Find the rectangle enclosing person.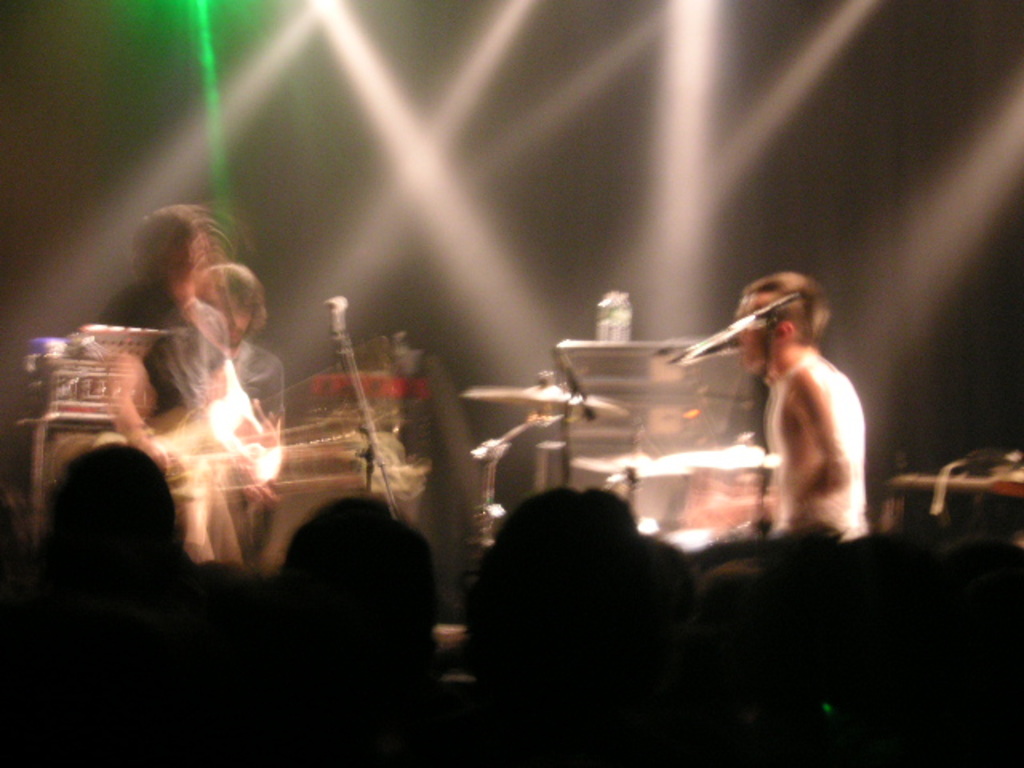
[448,490,707,766].
